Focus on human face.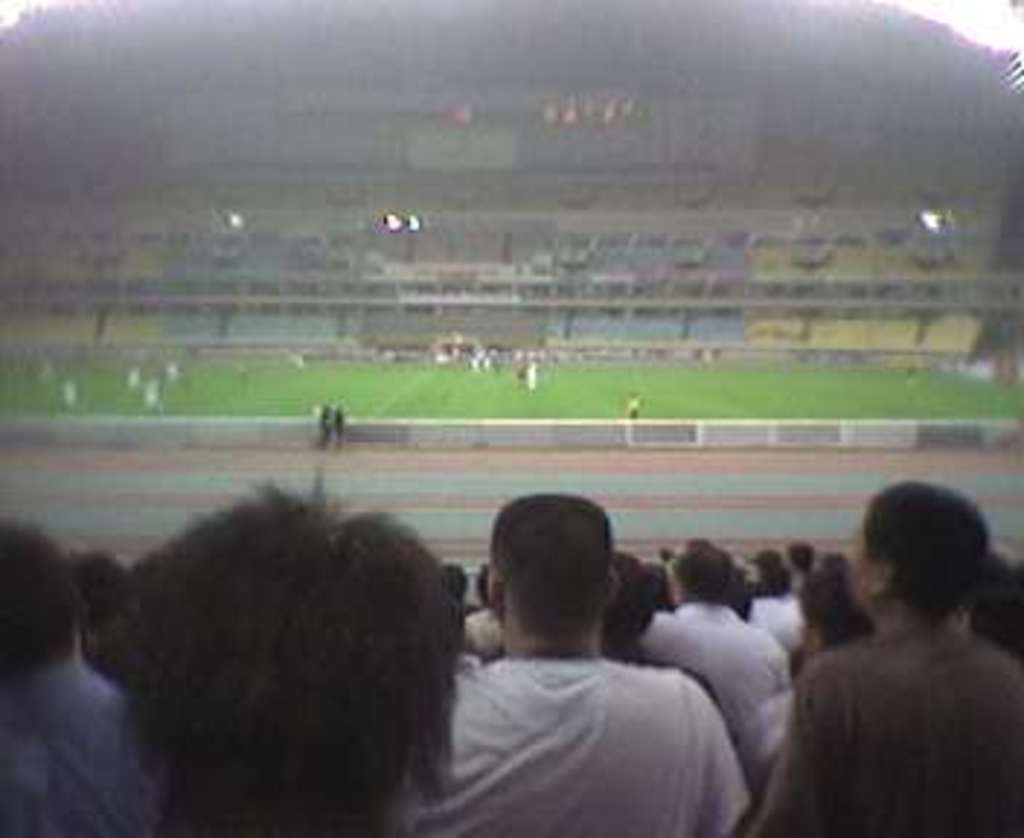
Focused at box(849, 530, 881, 594).
